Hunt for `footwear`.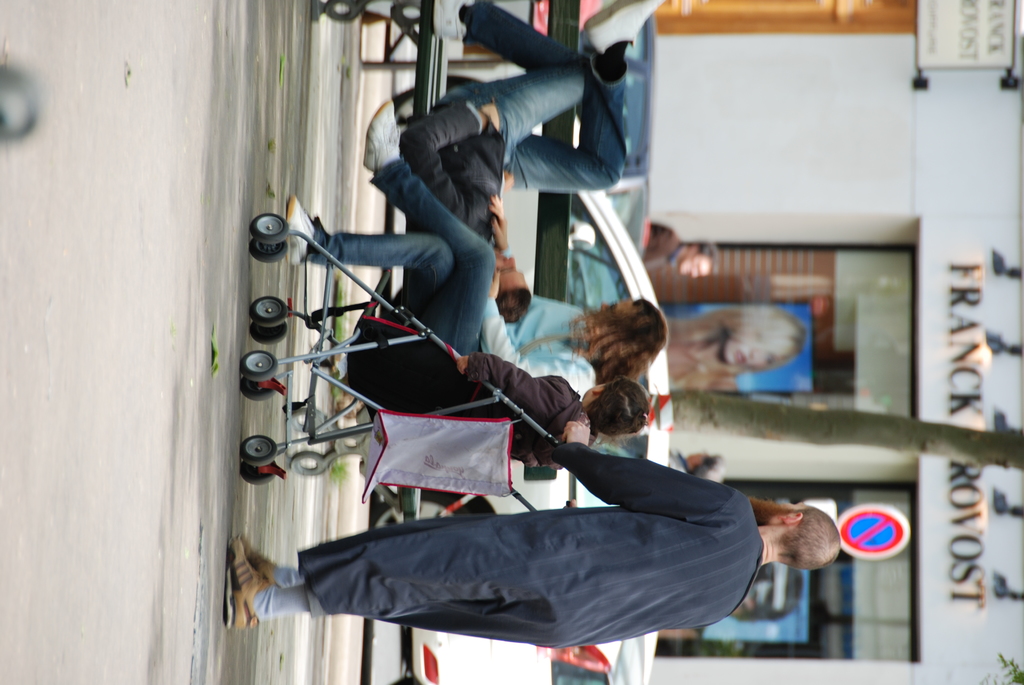
Hunted down at region(226, 536, 263, 629).
